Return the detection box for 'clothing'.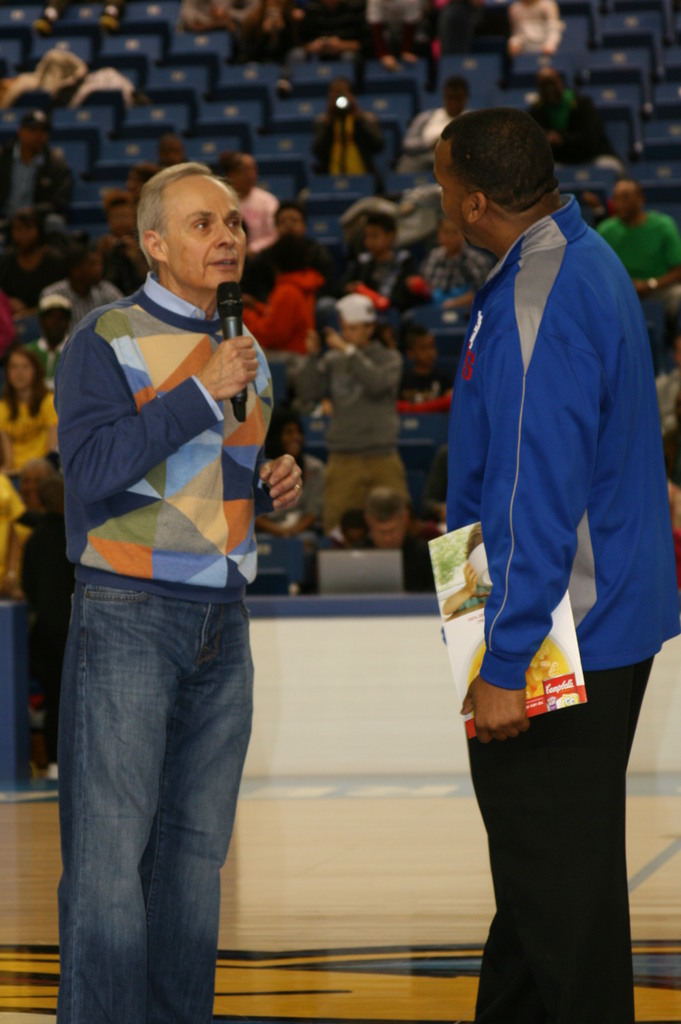
BBox(241, 266, 320, 402).
